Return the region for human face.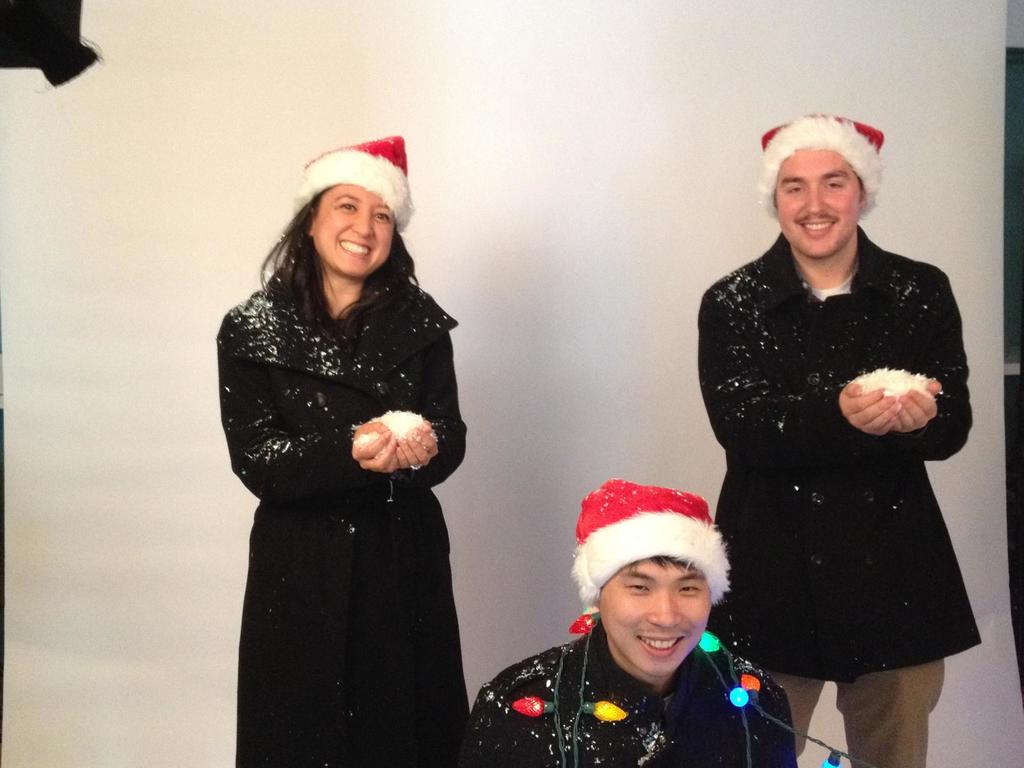
(x1=312, y1=184, x2=397, y2=280).
